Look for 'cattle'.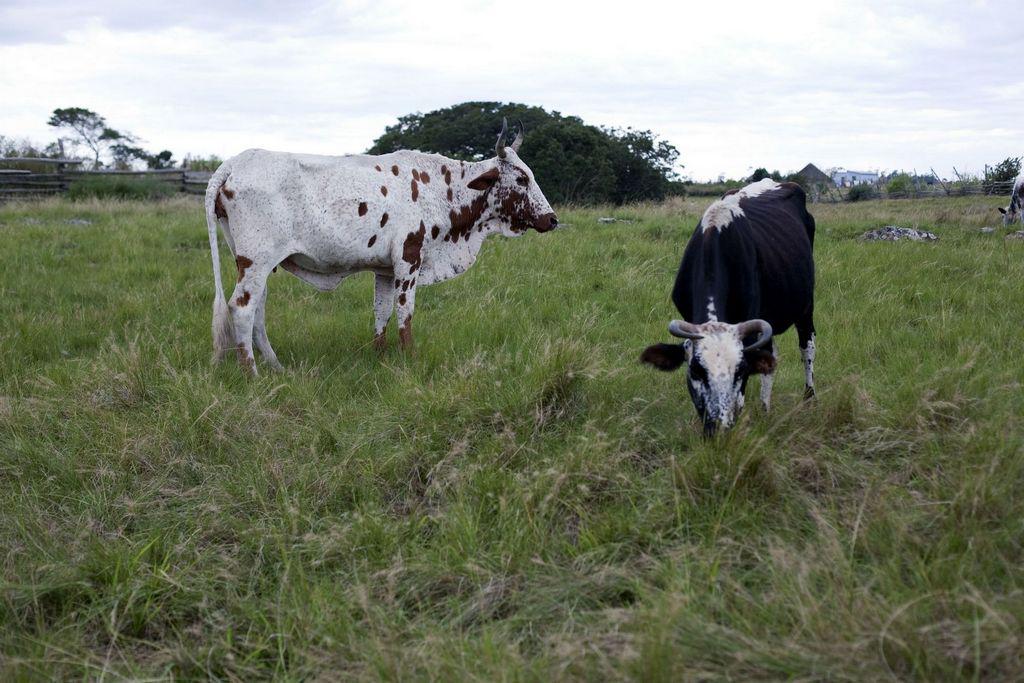
Found: 995/165/1023/237.
